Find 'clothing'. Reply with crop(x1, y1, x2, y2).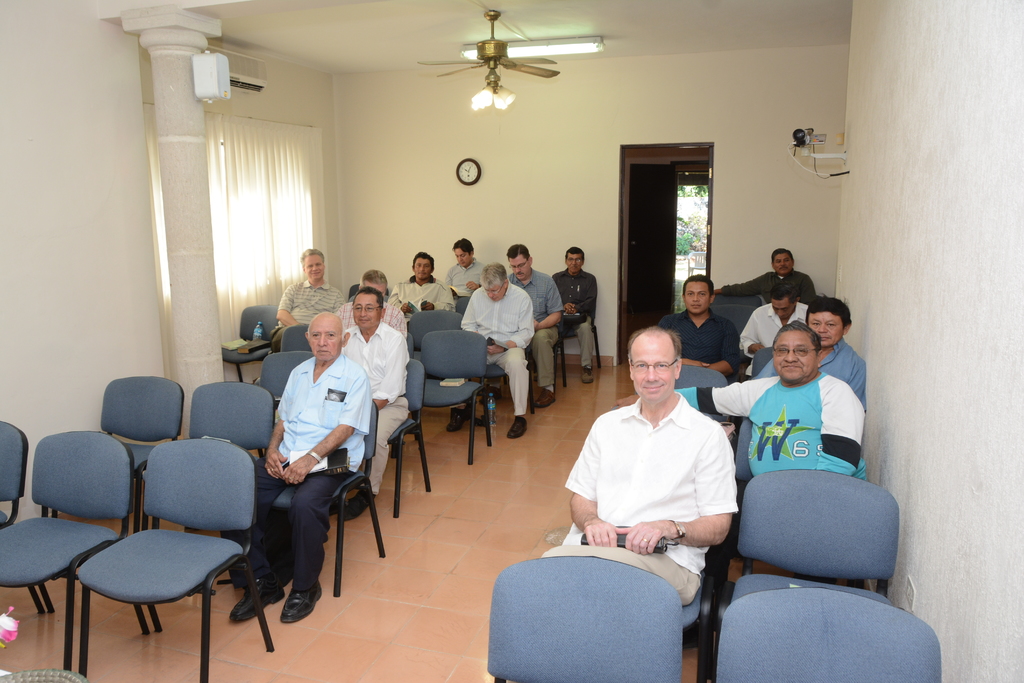
crop(505, 267, 561, 386).
